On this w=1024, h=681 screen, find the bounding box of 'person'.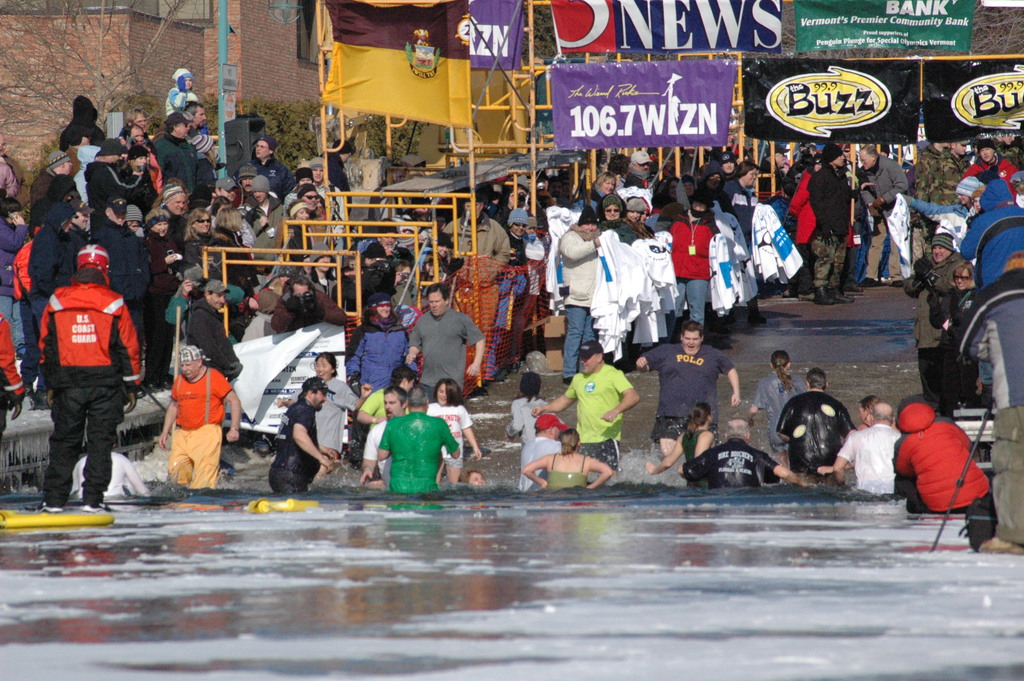
Bounding box: {"left": 386, "top": 259, "right": 416, "bottom": 307}.
